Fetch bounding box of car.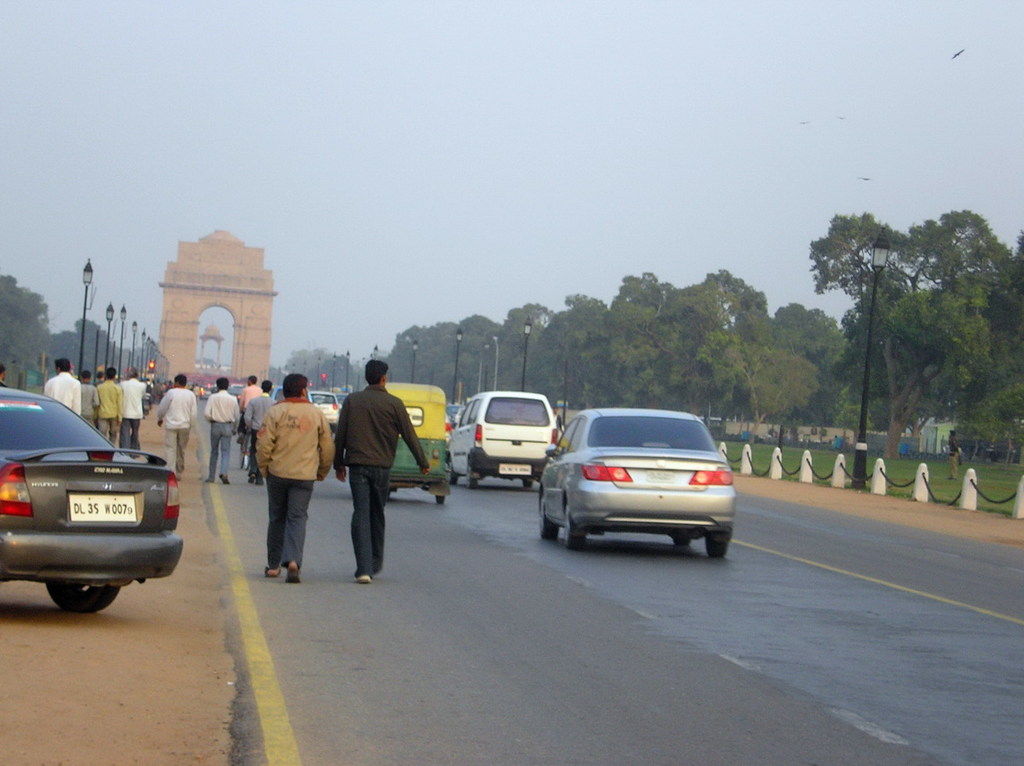
Bbox: locate(312, 390, 342, 423).
